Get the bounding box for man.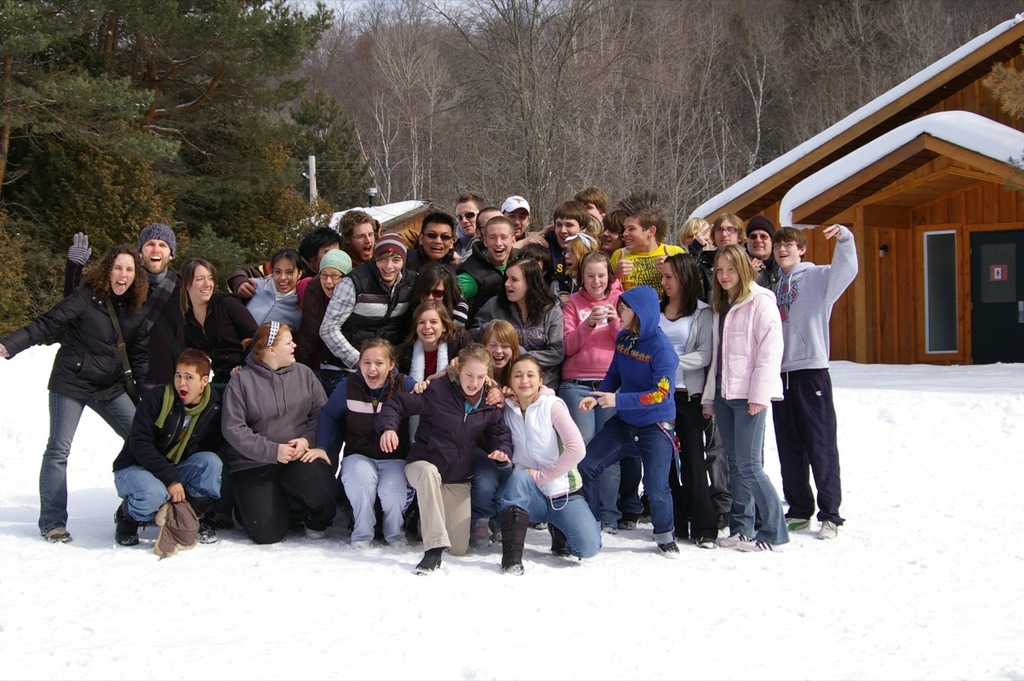
{"x1": 472, "y1": 213, "x2": 541, "y2": 298}.
